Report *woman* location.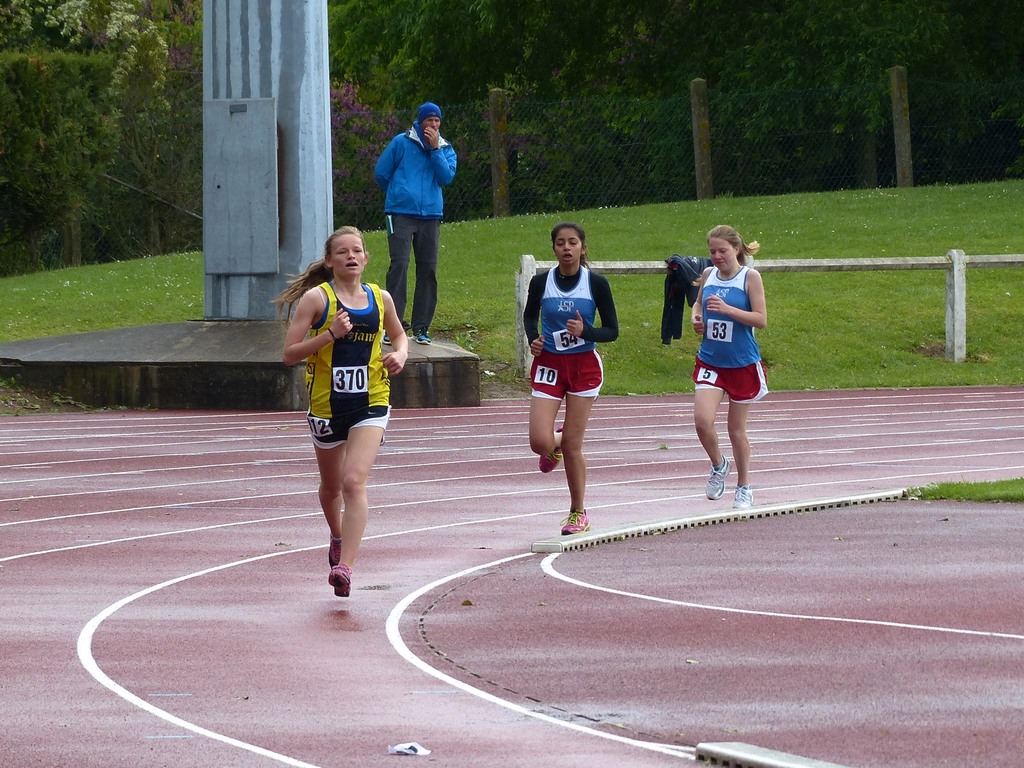
Report: x1=524 y1=225 x2=617 y2=537.
